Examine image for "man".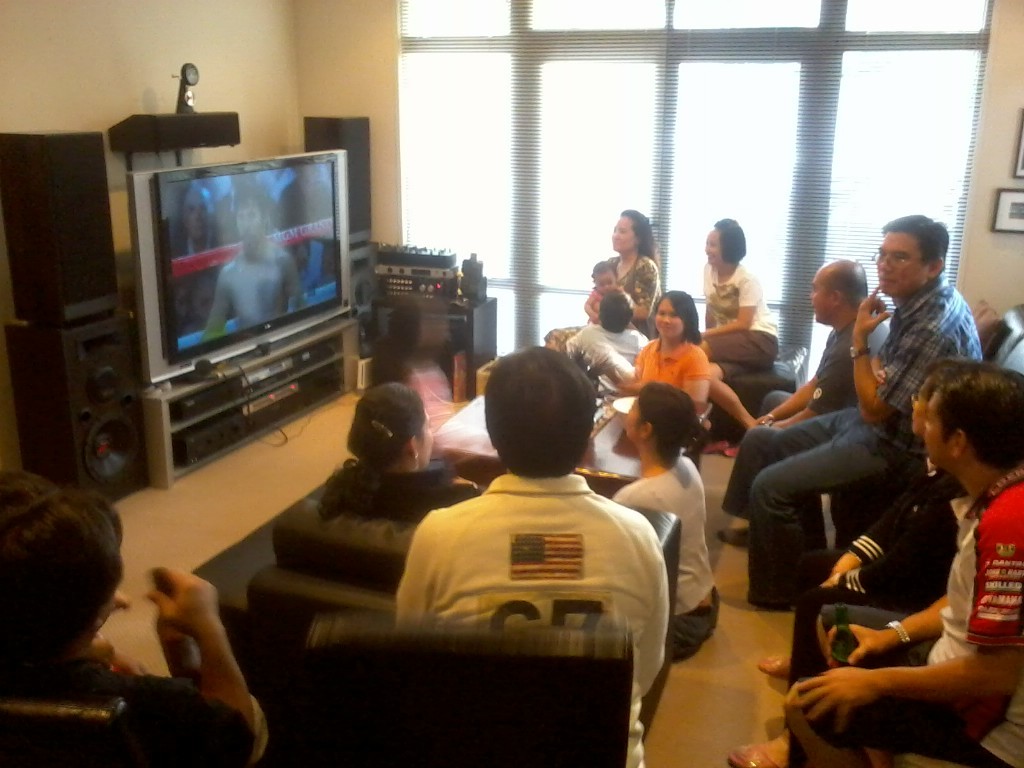
Examination result: 715, 214, 984, 606.
